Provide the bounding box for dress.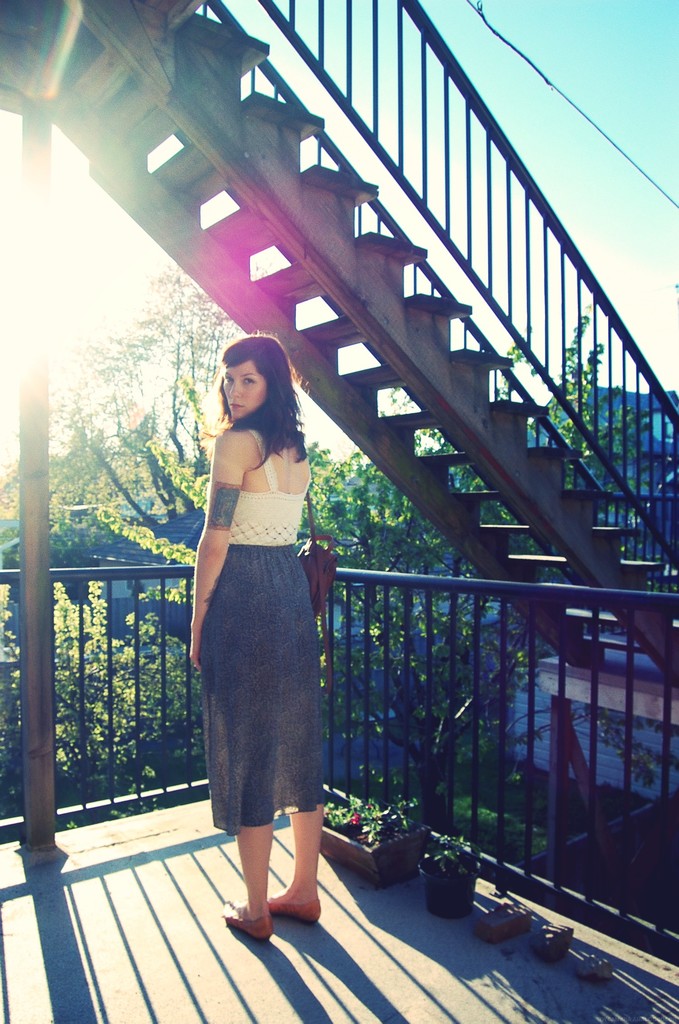
195/426/330/833.
